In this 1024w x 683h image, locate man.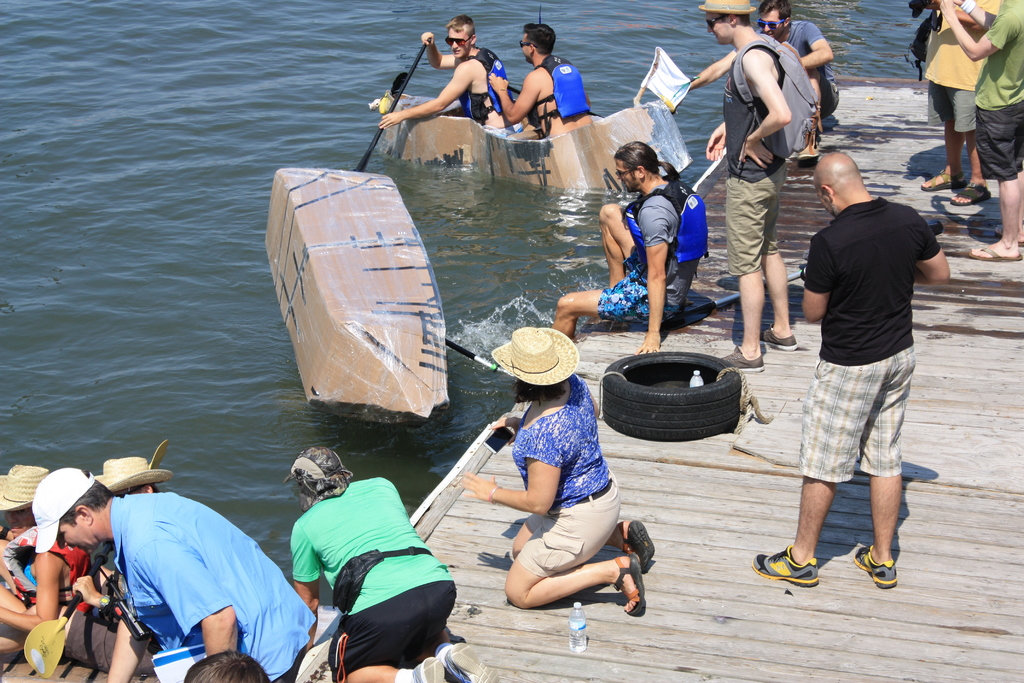
Bounding box: <region>488, 21, 588, 143</region>.
